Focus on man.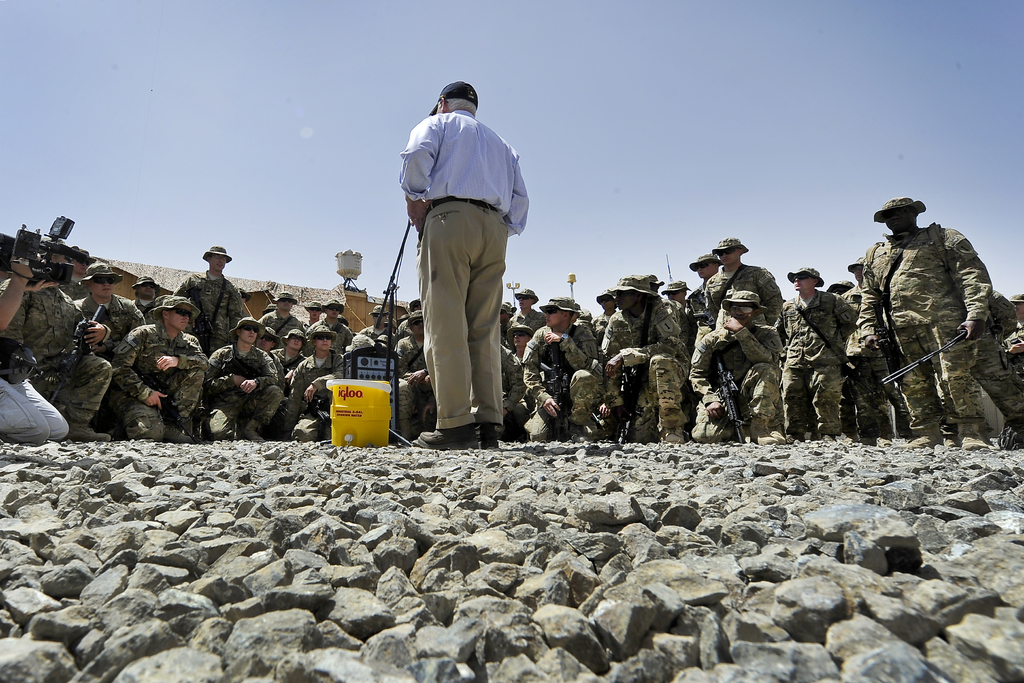
Focused at pyautogui.locateOnScreen(317, 299, 354, 352).
